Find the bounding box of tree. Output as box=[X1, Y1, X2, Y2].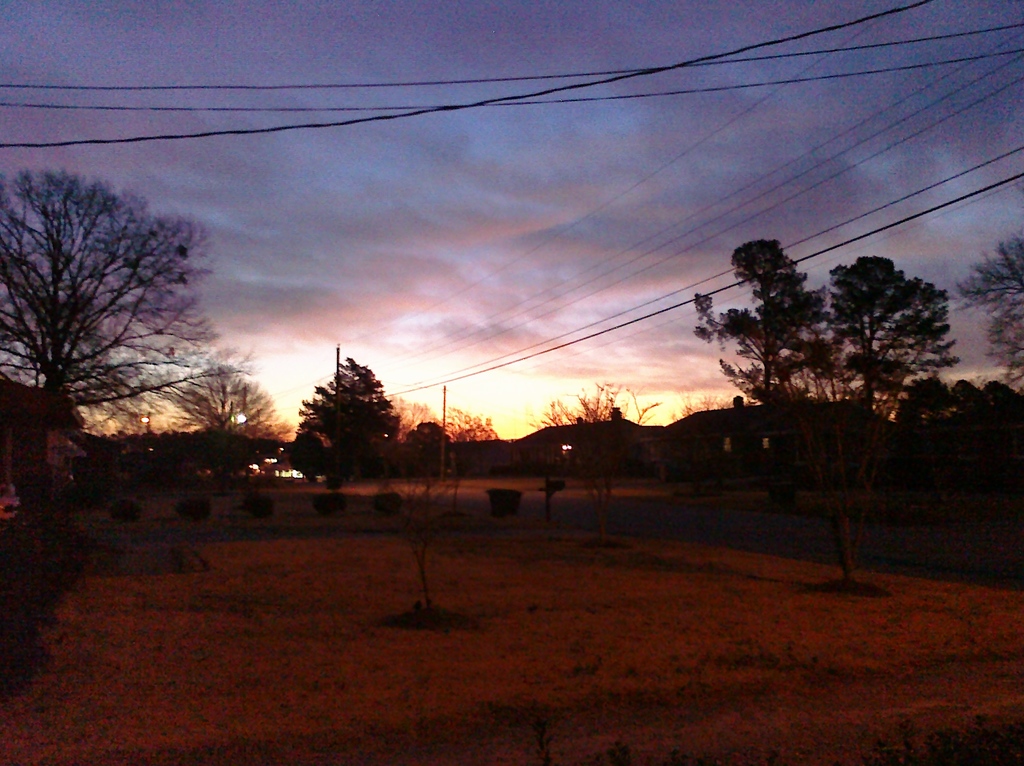
box=[163, 359, 287, 479].
